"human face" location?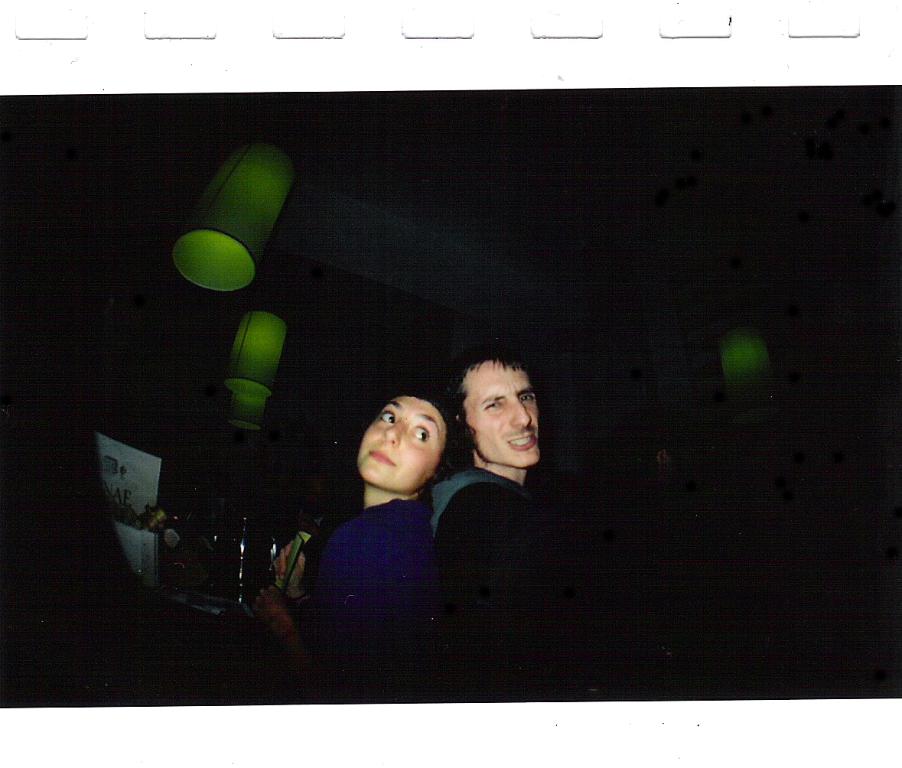
(363,397,447,495)
